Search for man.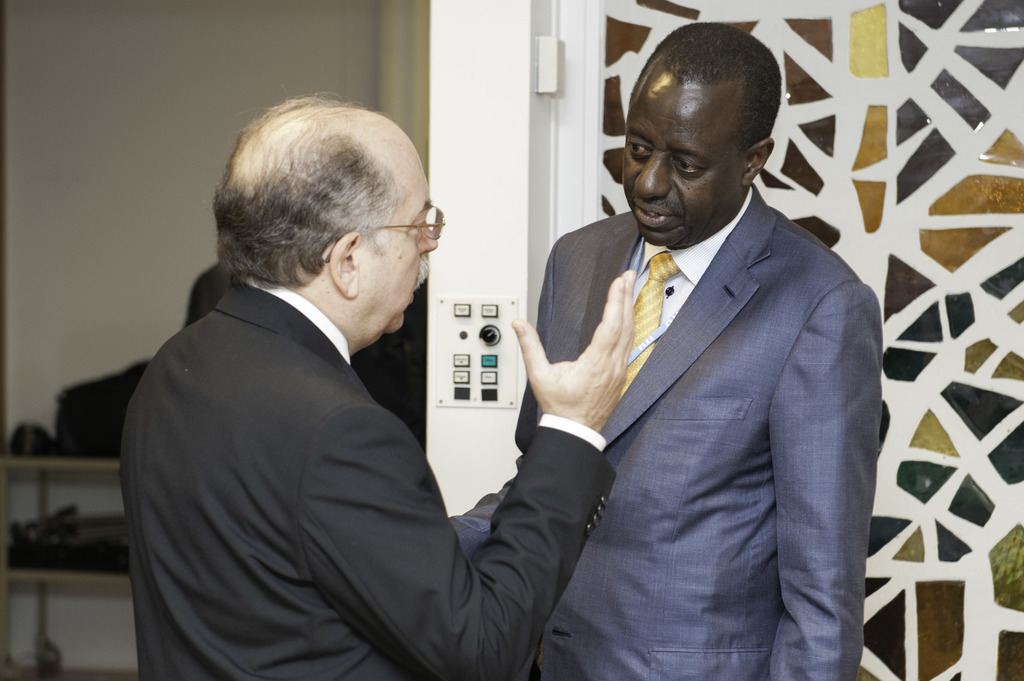
Found at [513, 20, 885, 680].
